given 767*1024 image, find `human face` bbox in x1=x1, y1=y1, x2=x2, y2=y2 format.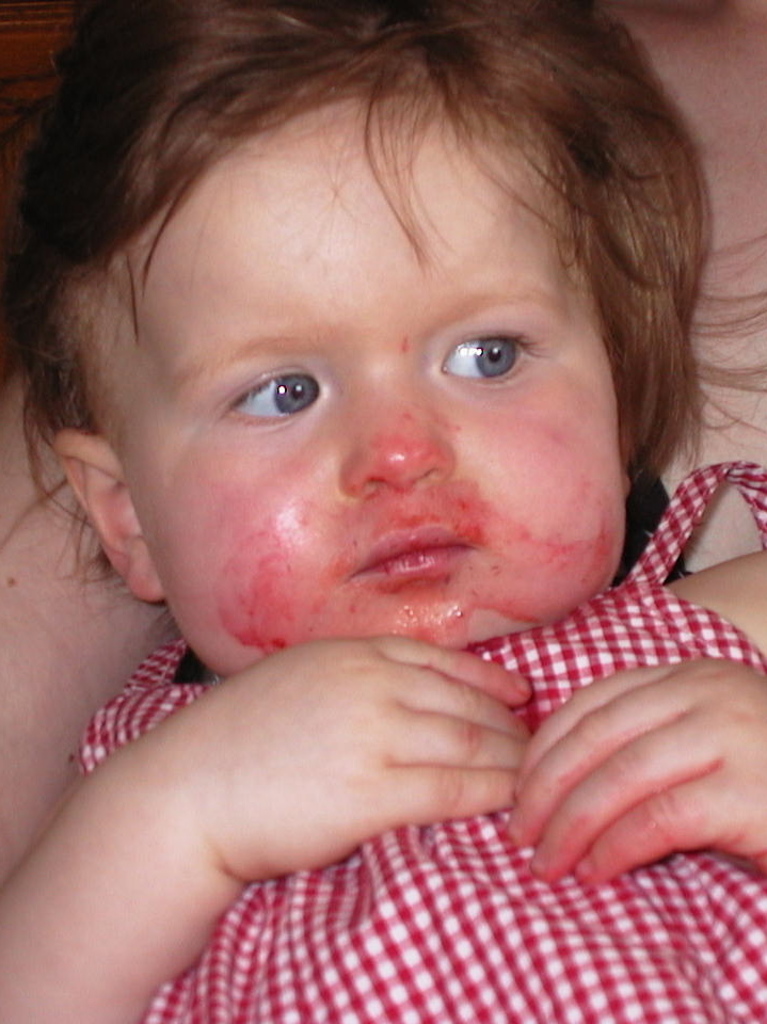
x1=96, y1=94, x2=636, y2=693.
